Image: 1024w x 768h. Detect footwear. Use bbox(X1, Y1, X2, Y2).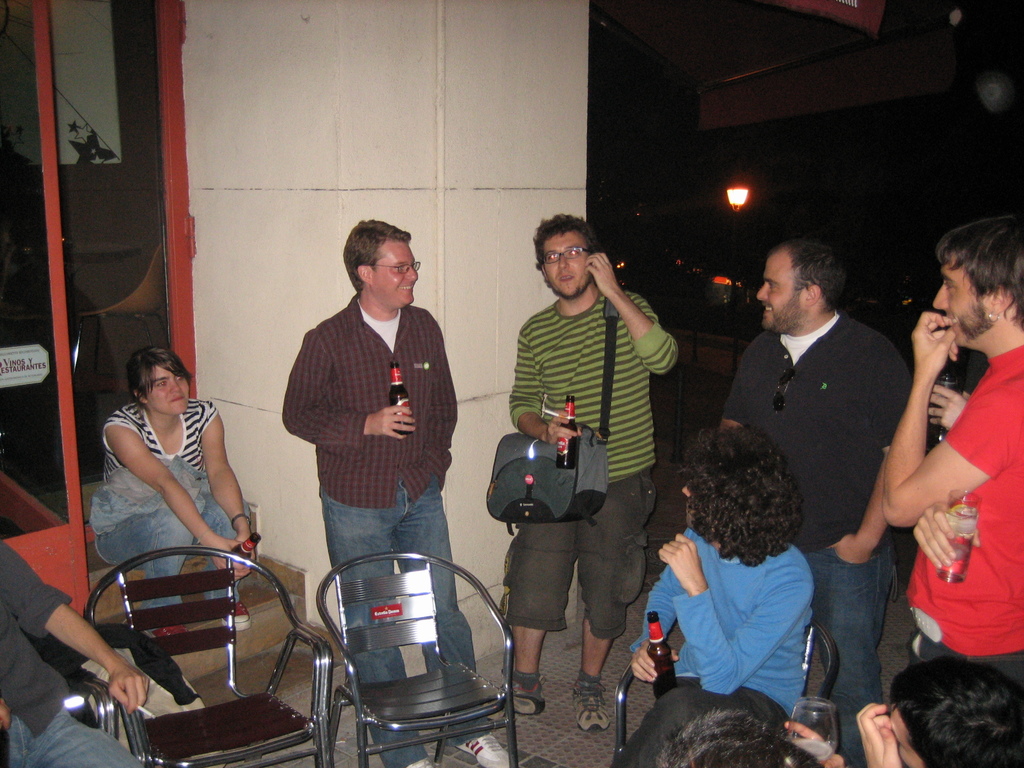
bbox(575, 679, 621, 736).
